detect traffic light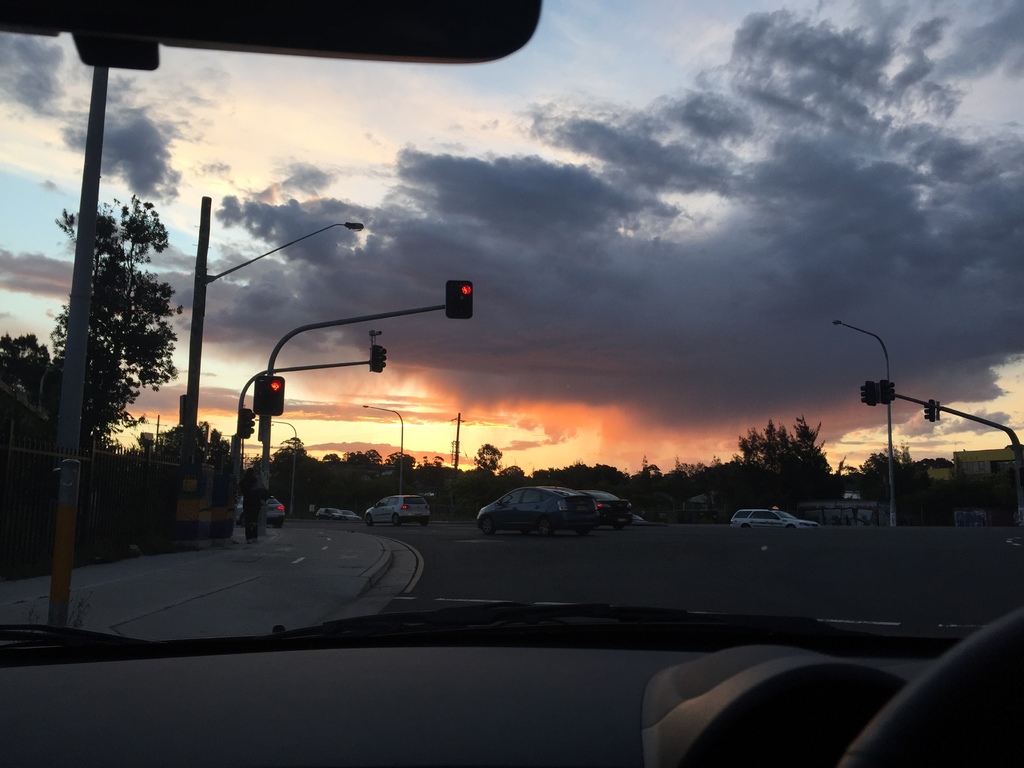
{"left": 924, "top": 398, "right": 938, "bottom": 424}
